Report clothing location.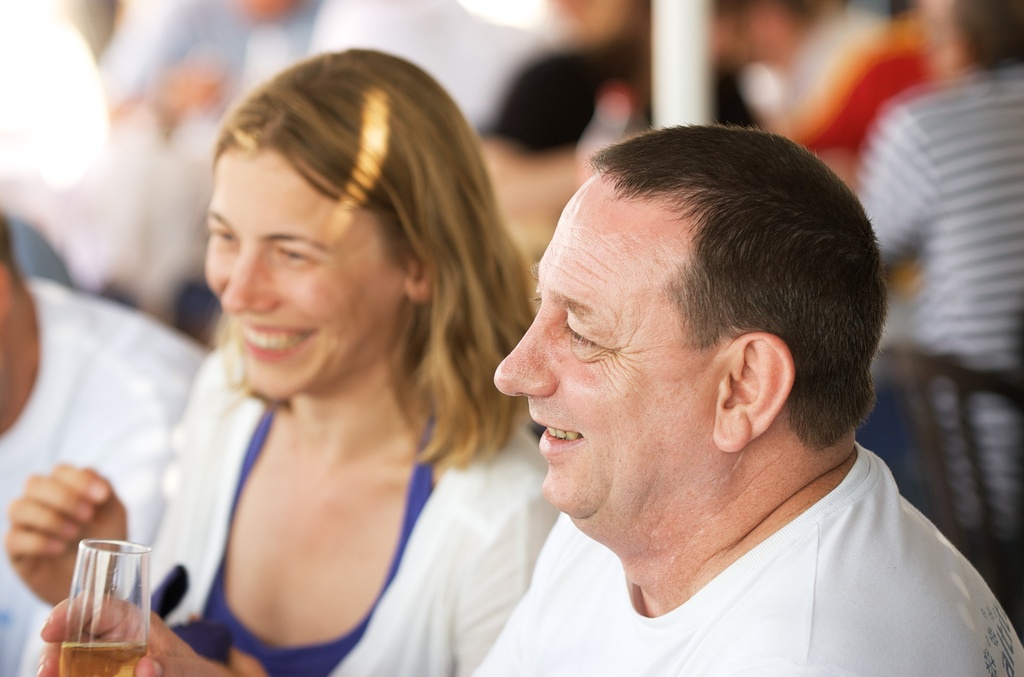
Report: bbox=(140, 333, 563, 676).
